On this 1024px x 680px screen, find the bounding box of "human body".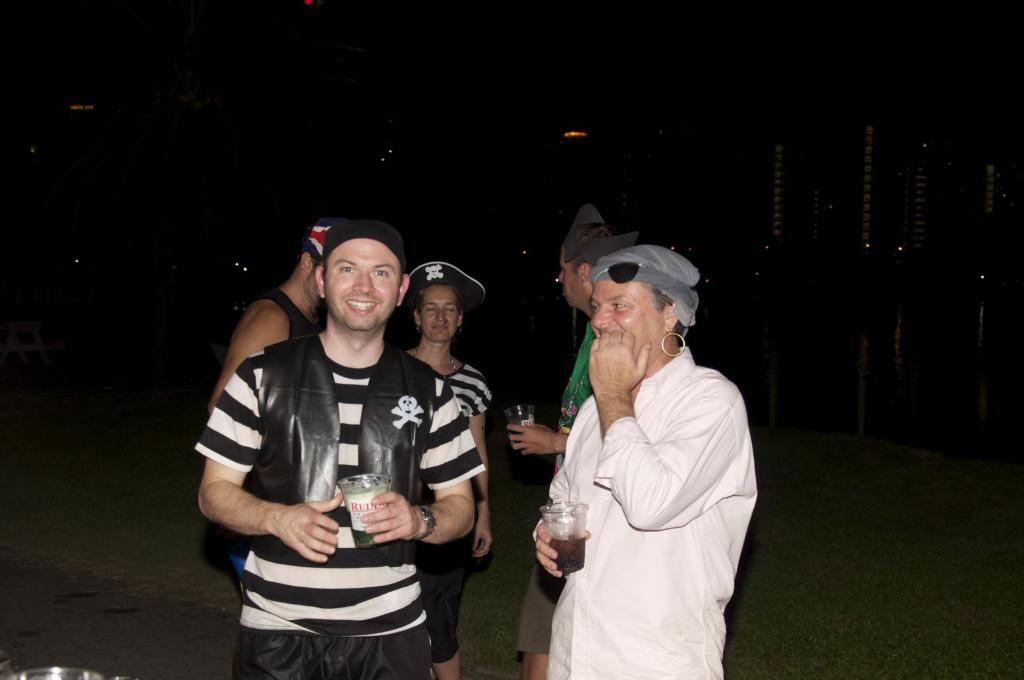
Bounding box: box=[520, 198, 756, 679].
